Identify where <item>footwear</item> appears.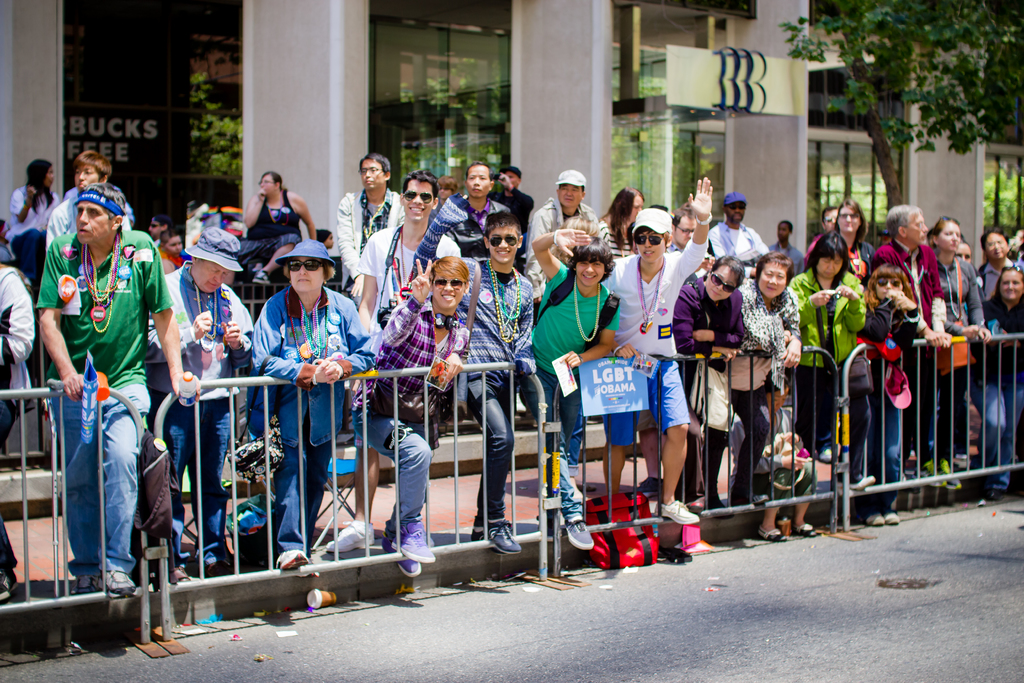
Appears at (278, 548, 305, 572).
